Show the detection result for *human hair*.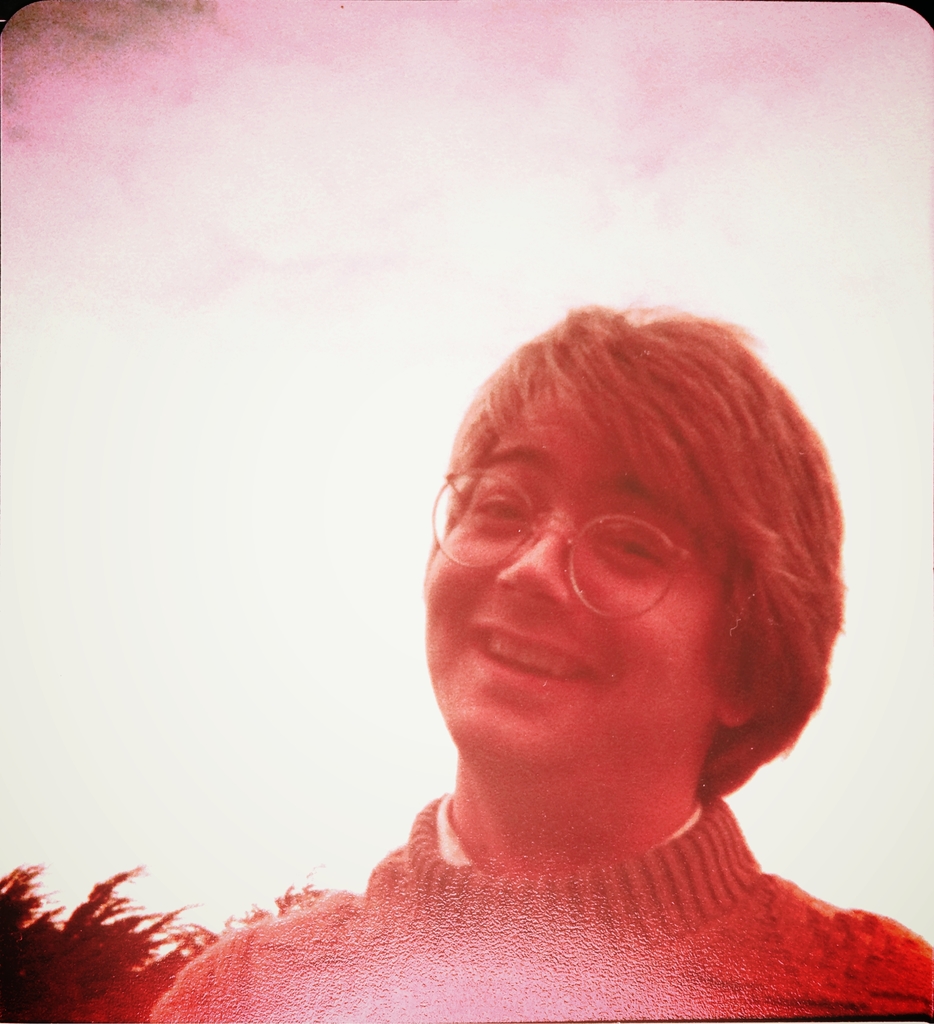
left=402, top=294, right=821, bottom=787.
